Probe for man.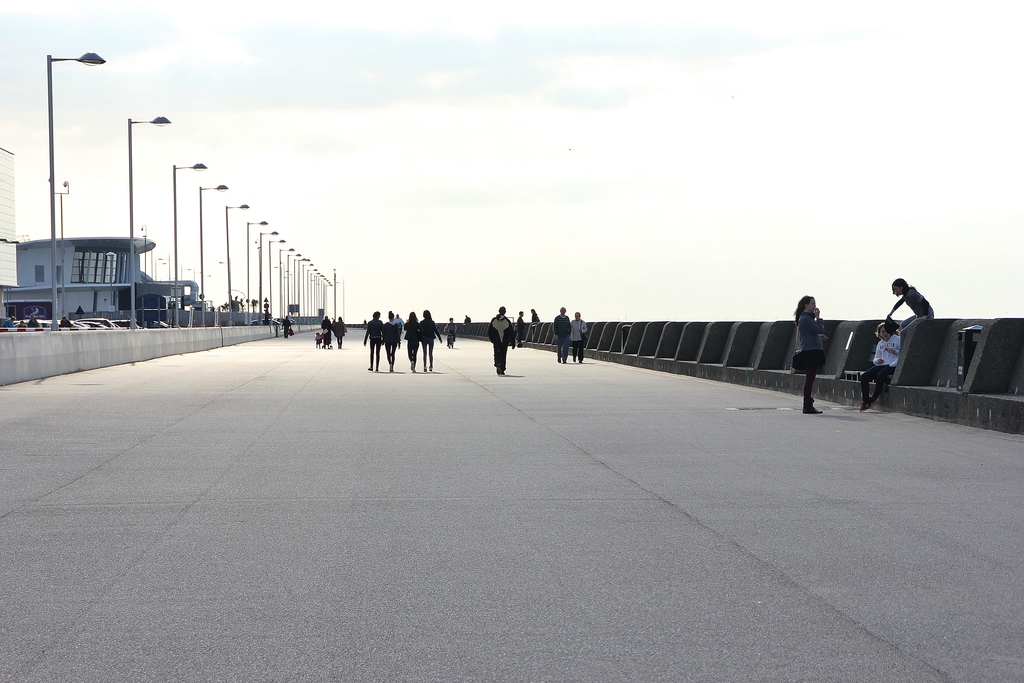
Probe result: bbox=(557, 305, 576, 363).
